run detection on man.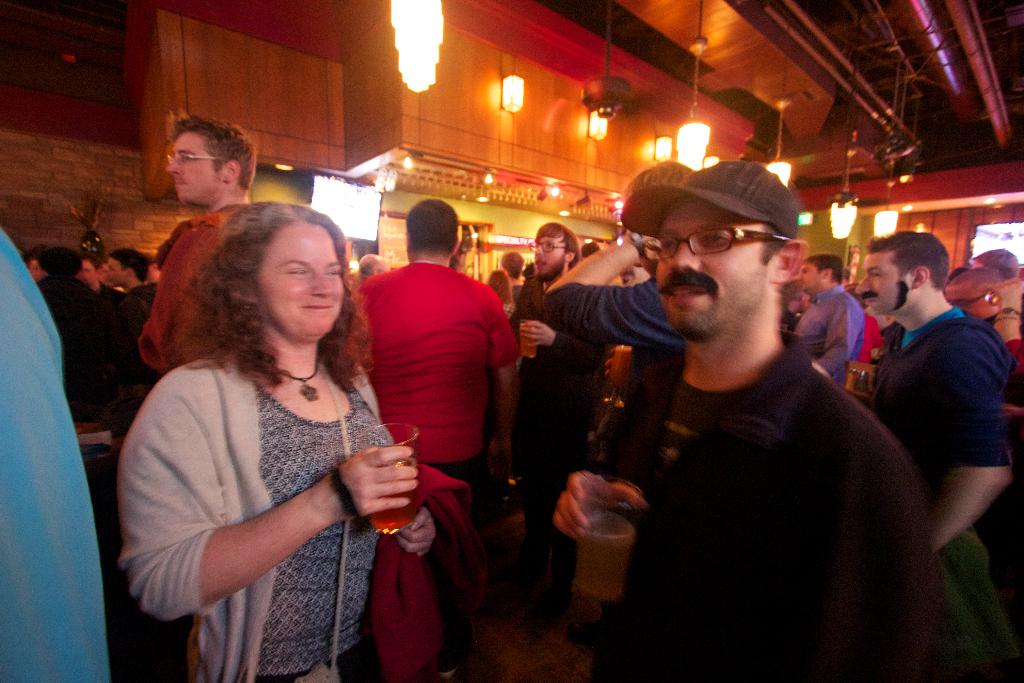
Result: bbox=(102, 256, 116, 290).
